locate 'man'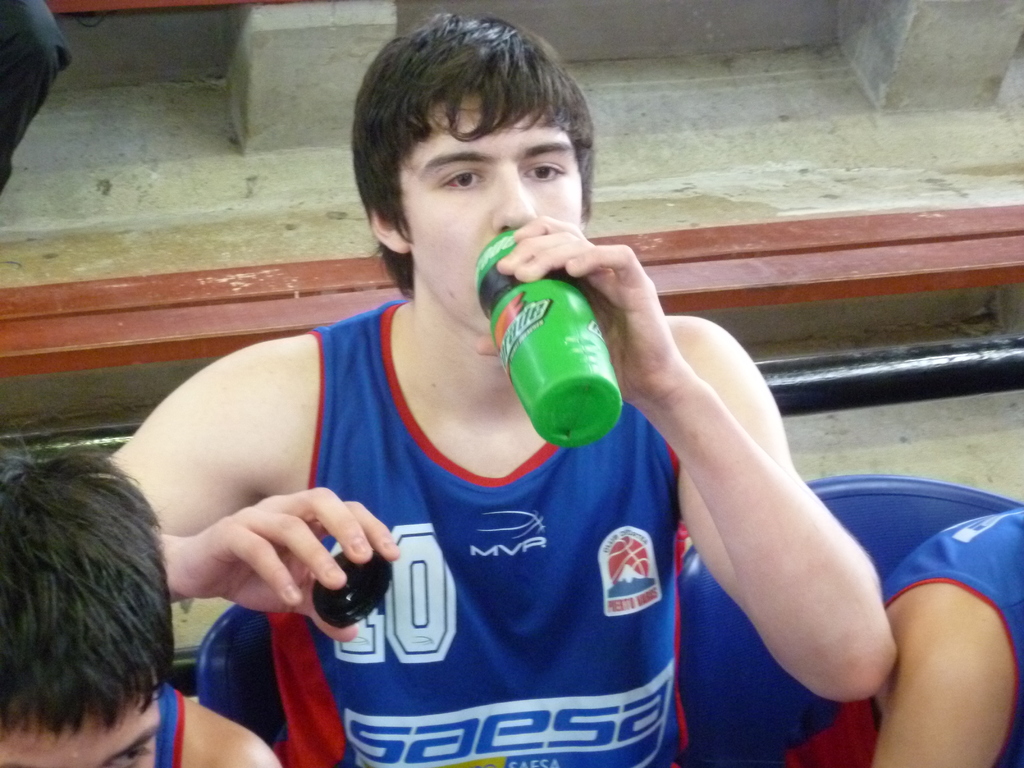
select_region(0, 431, 284, 767)
